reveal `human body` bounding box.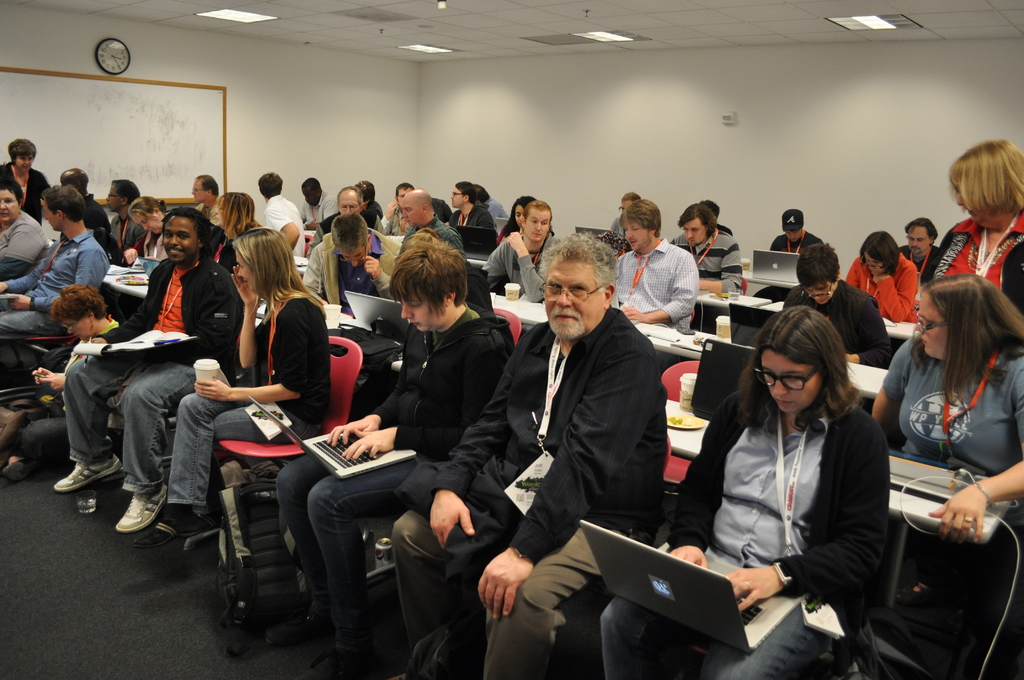
Revealed: {"x1": 485, "y1": 233, "x2": 552, "y2": 303}.
